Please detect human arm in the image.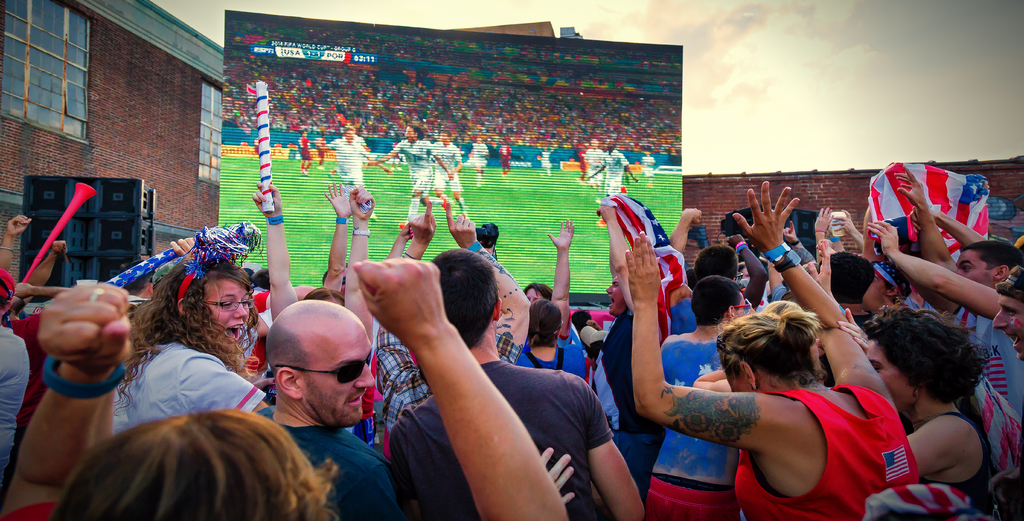
pyautogui.locateOnScreen(931, 202, 986, 252).
